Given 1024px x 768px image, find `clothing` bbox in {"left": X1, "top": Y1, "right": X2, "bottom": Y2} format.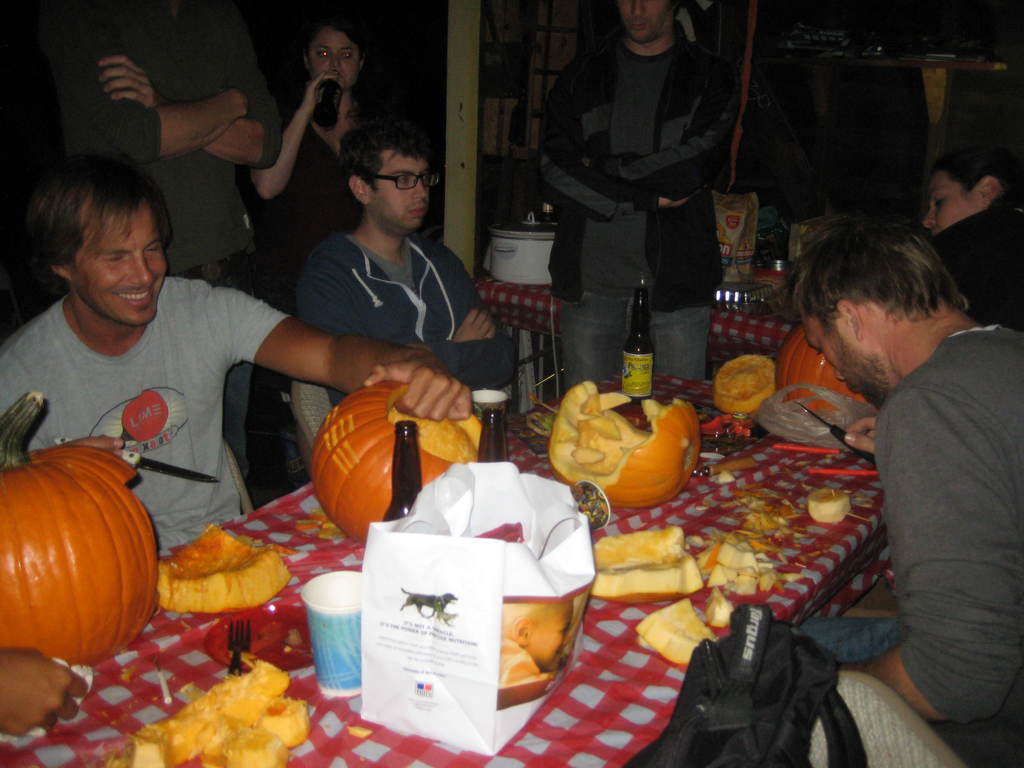
{"left": 293, "top": 228, "right": 514, "bottom": 413}.
